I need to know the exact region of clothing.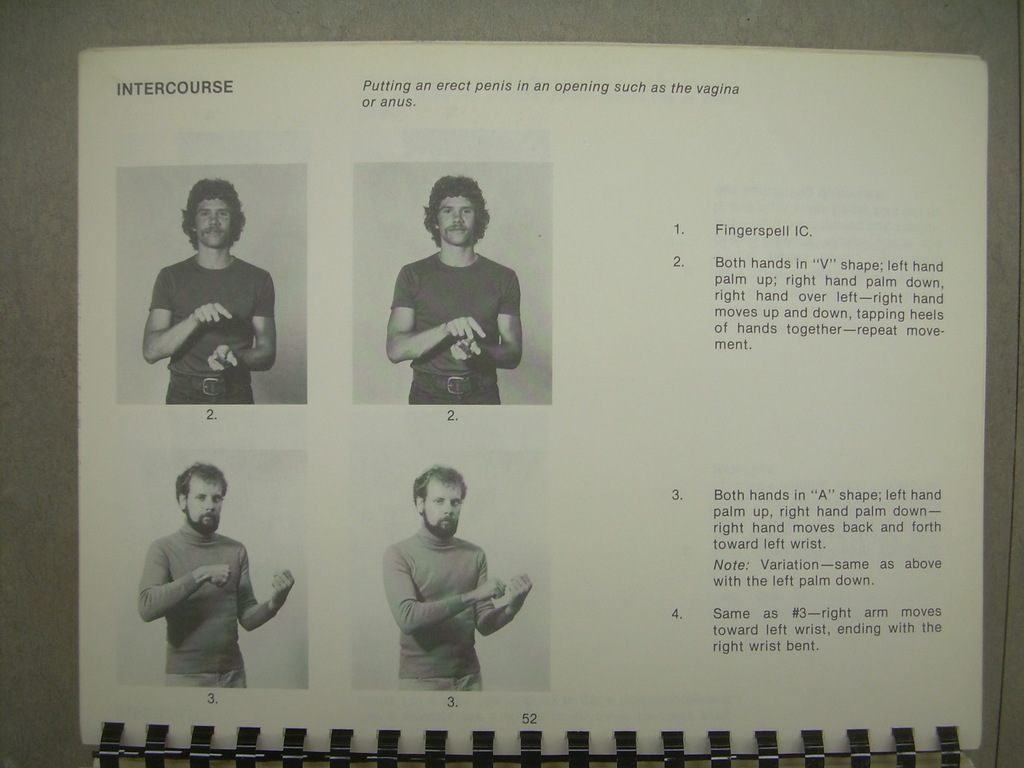
Region: bbox=[133, 521, 276, 685].
